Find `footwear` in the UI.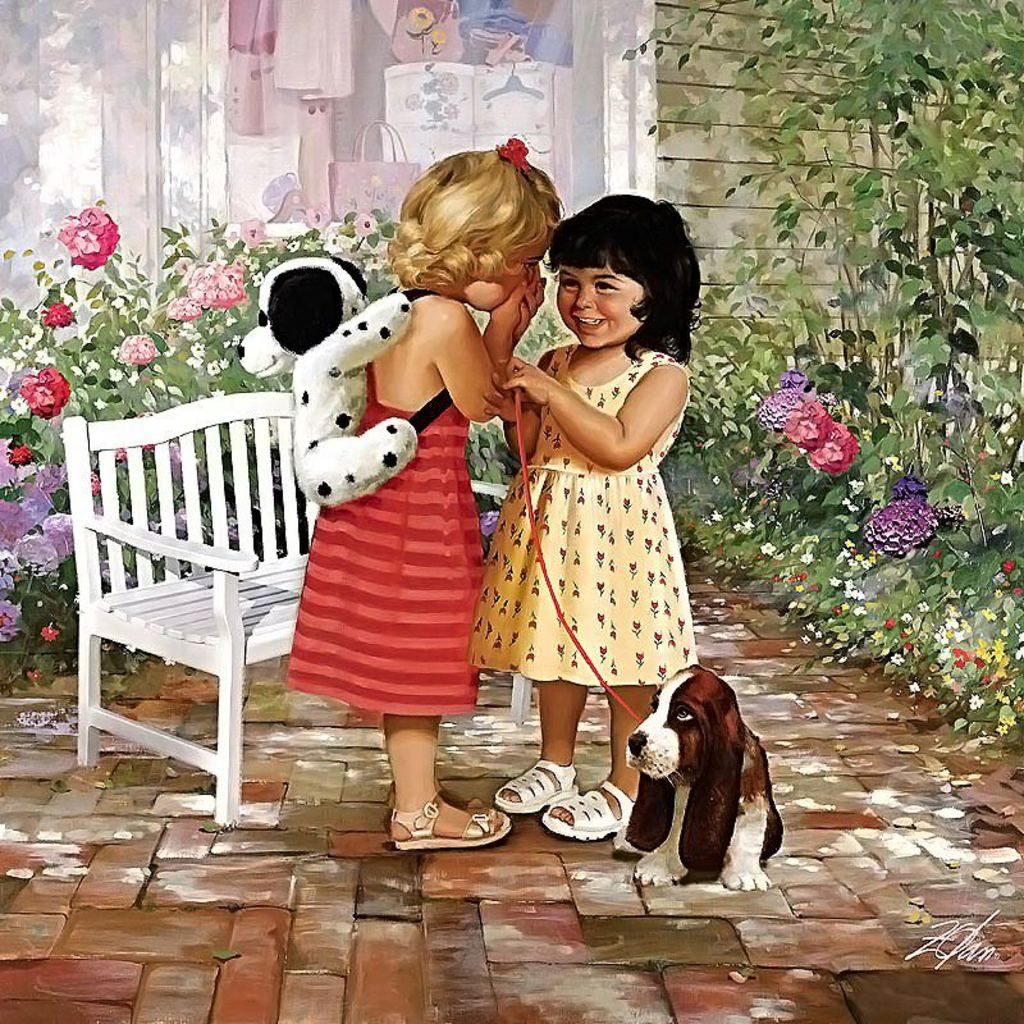
UI element at select_region(535, 776, 637, 840).
